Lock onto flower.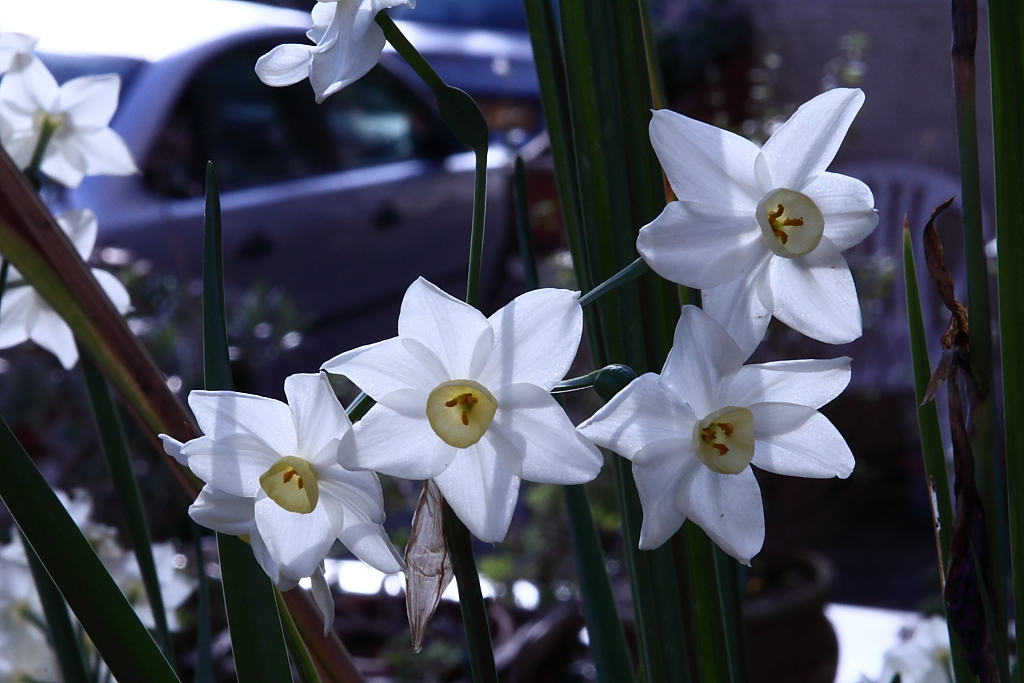
Locked: 319:275:605:542.
